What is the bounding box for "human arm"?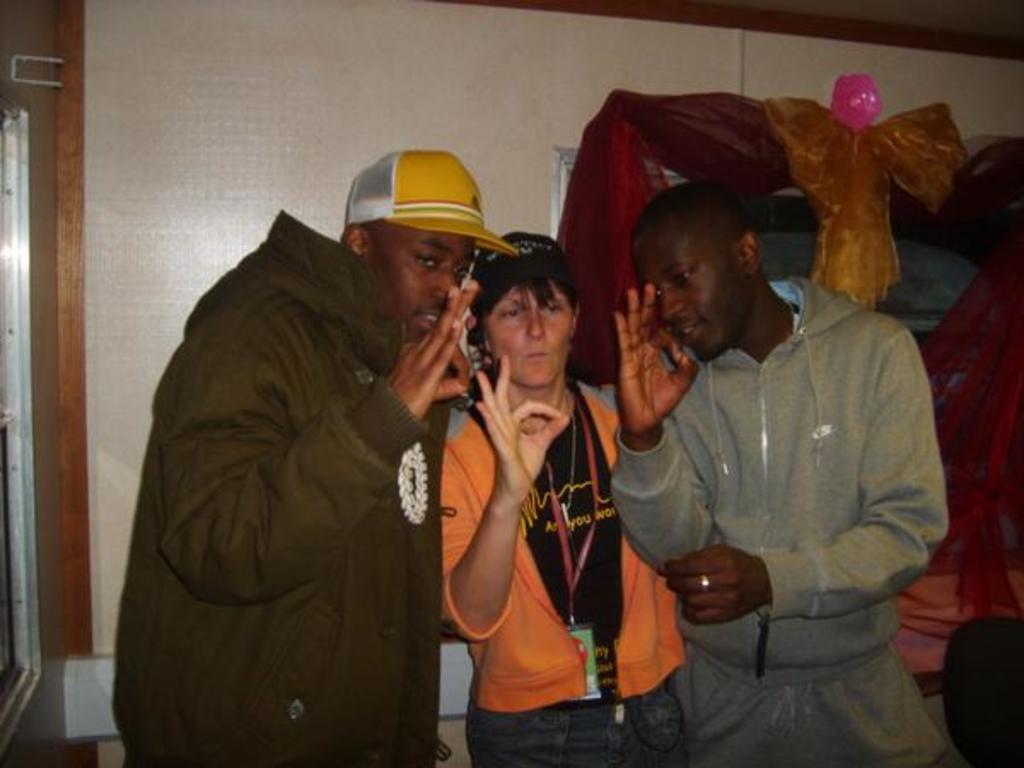
select_region(433, 343, 543, 664).
